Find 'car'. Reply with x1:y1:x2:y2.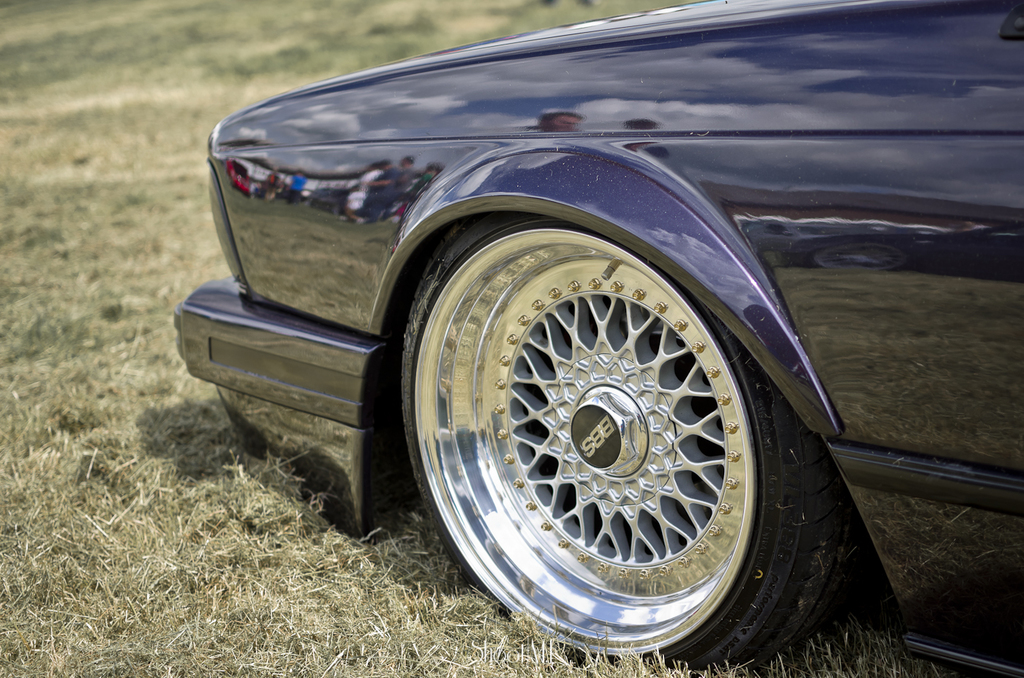
176:0:1023:677.
